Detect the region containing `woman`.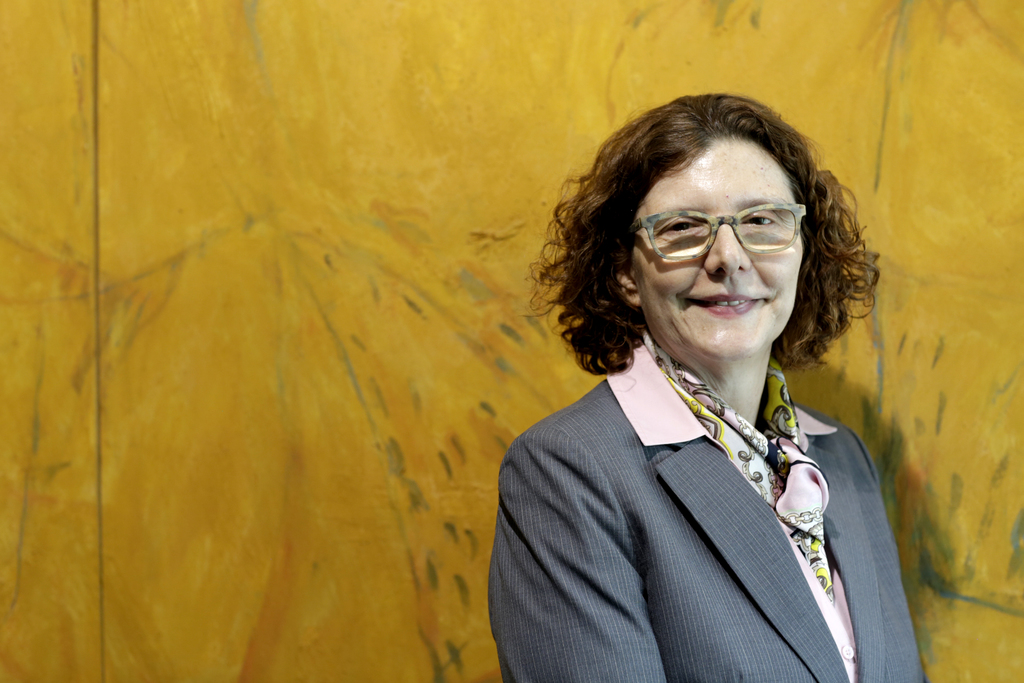
(left=474, top=88, right=931, bottom=682).
